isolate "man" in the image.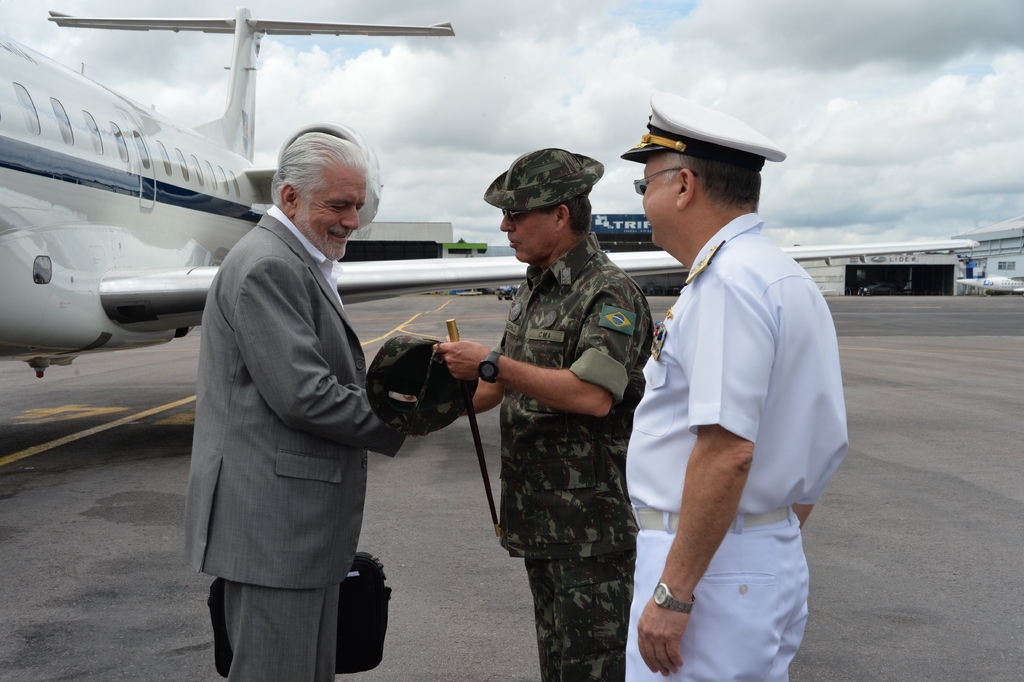
Isolated region: 628/57/841/681.
